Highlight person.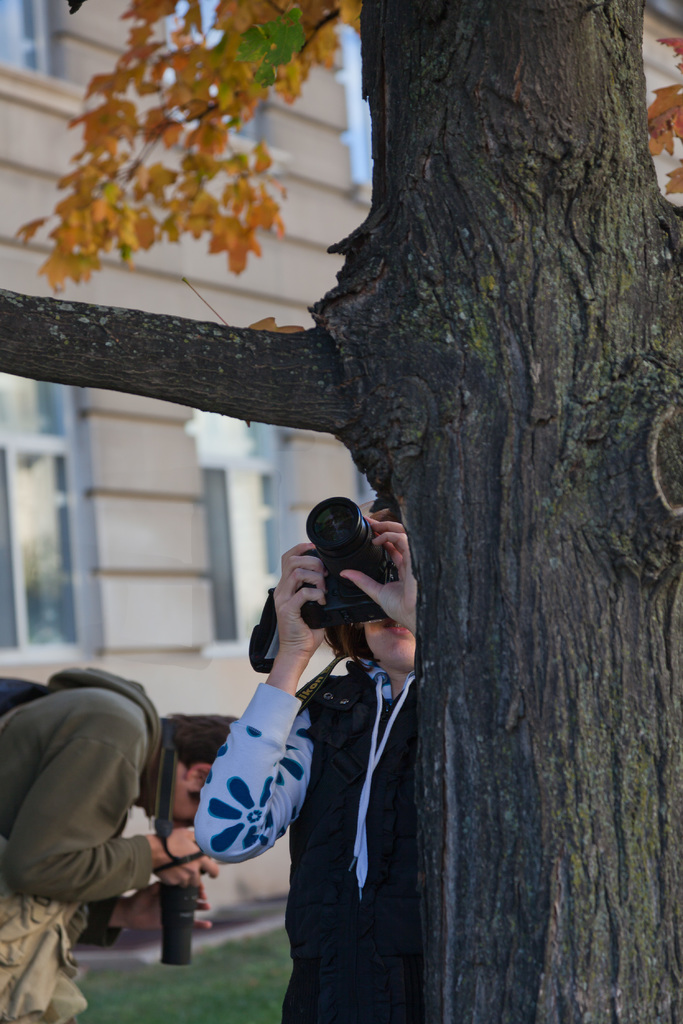
Highlighted region: [left=0, top=668, right=258, bottom=1023].
